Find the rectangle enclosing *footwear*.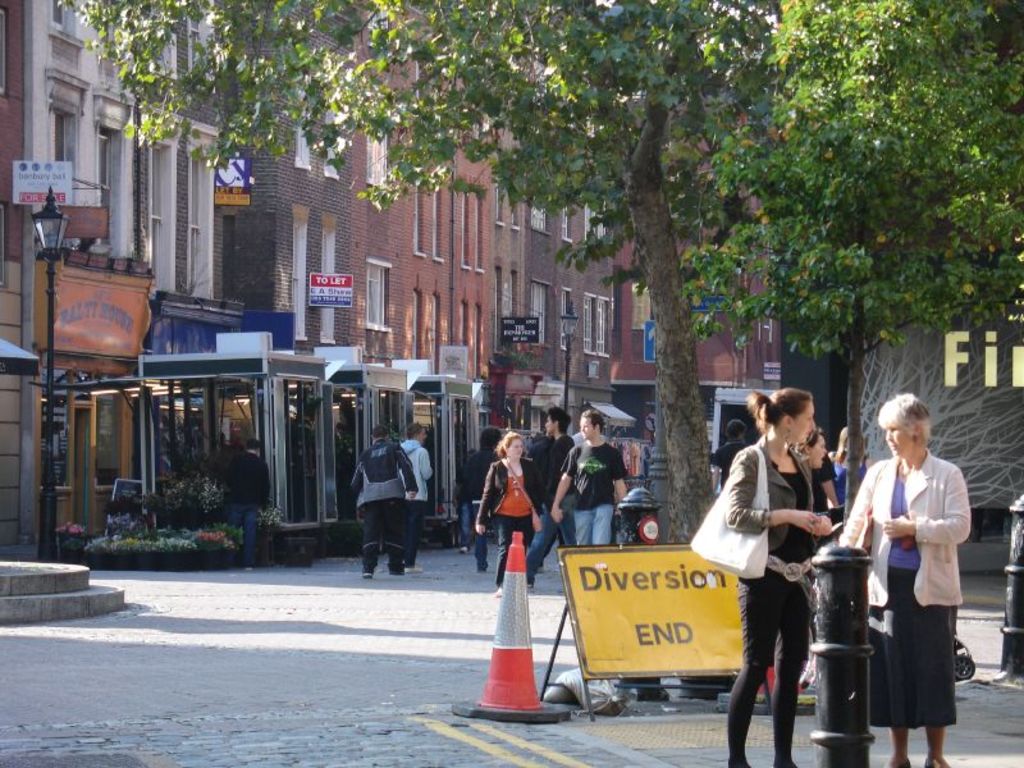
(x1=896, y1=758, x2=911, y2=767).
